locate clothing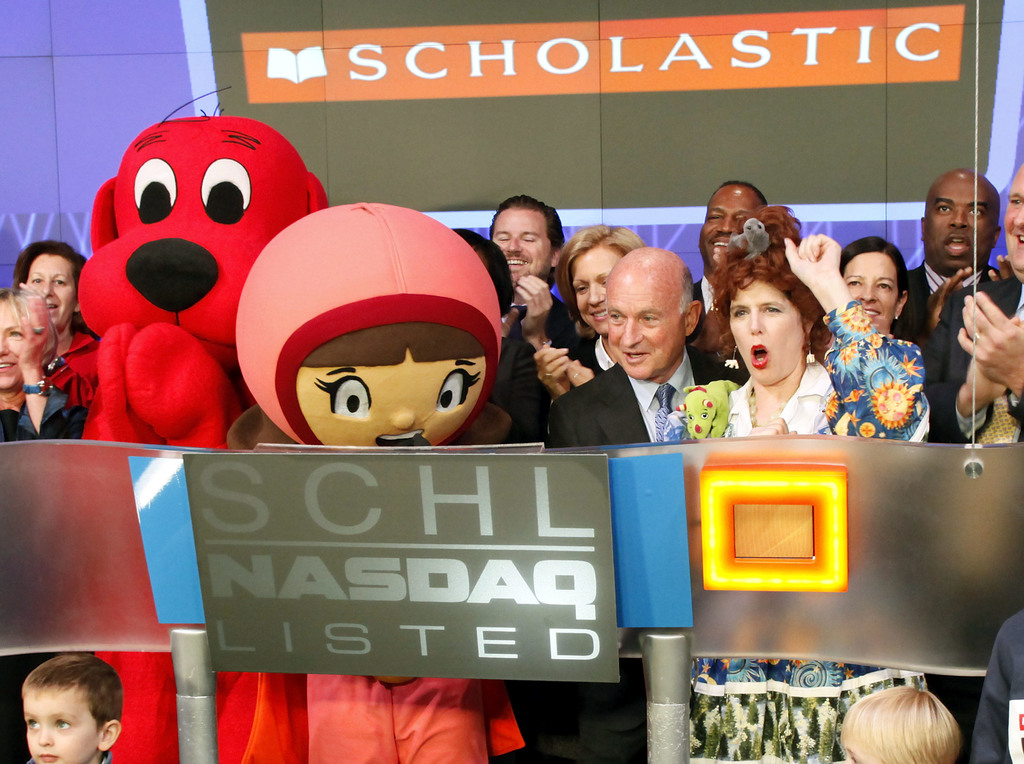
545,341,751,763
